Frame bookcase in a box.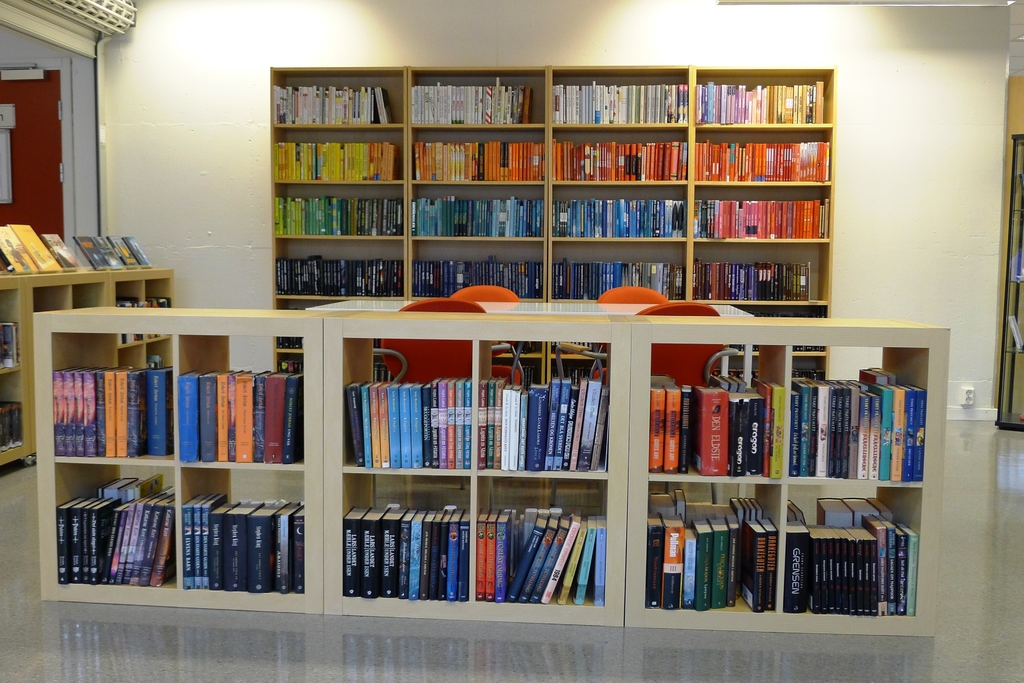
{"x1": 0, "y1": 218, "x2": 179, "y2": 483}.
